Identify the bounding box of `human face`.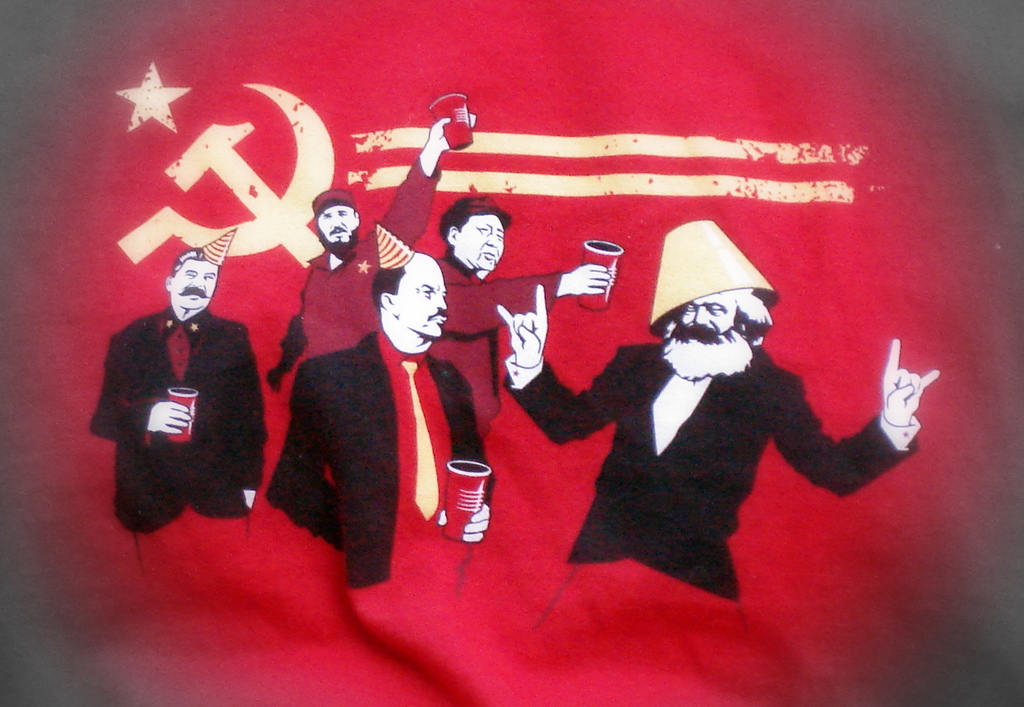
crop(319, 207, 355, 253).
